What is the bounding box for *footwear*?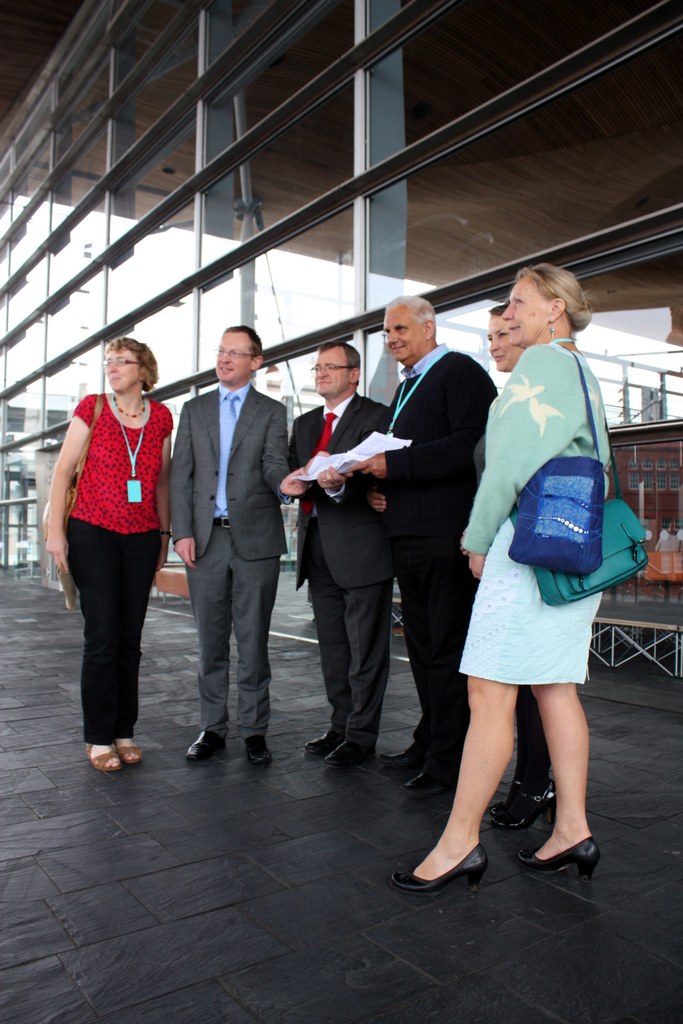
bbox=(185, 732, 227, 763).
